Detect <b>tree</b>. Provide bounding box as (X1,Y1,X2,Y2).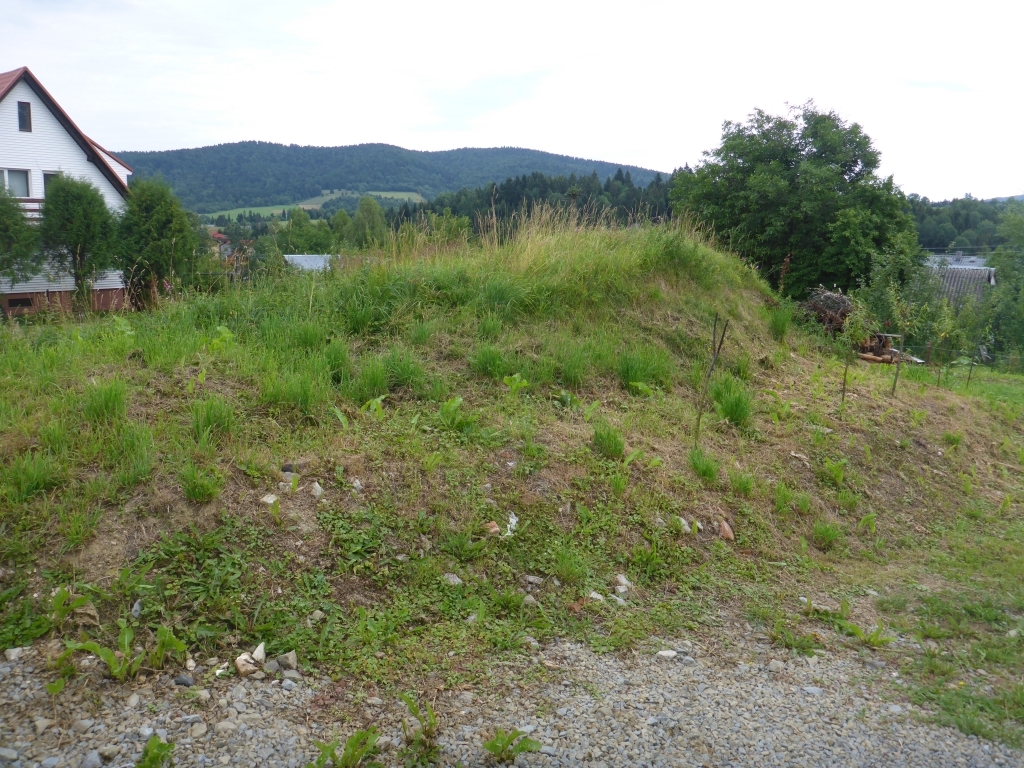
(115,175,201,321).
